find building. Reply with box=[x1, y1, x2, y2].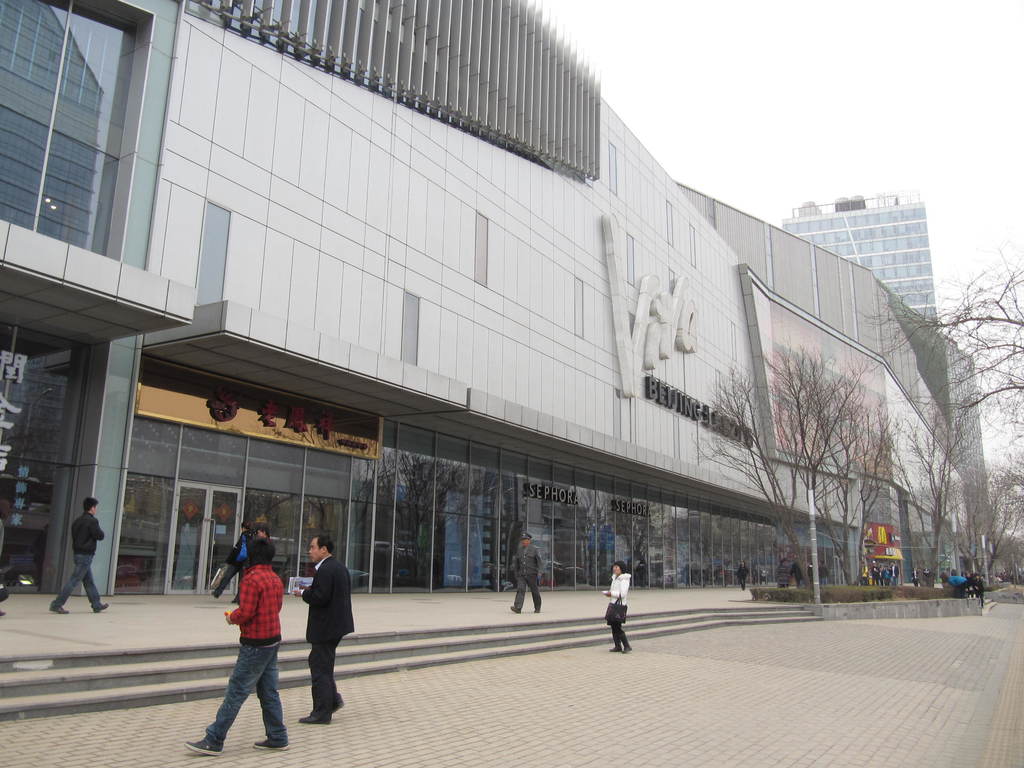
box=[0, 0, 1000, 593].
